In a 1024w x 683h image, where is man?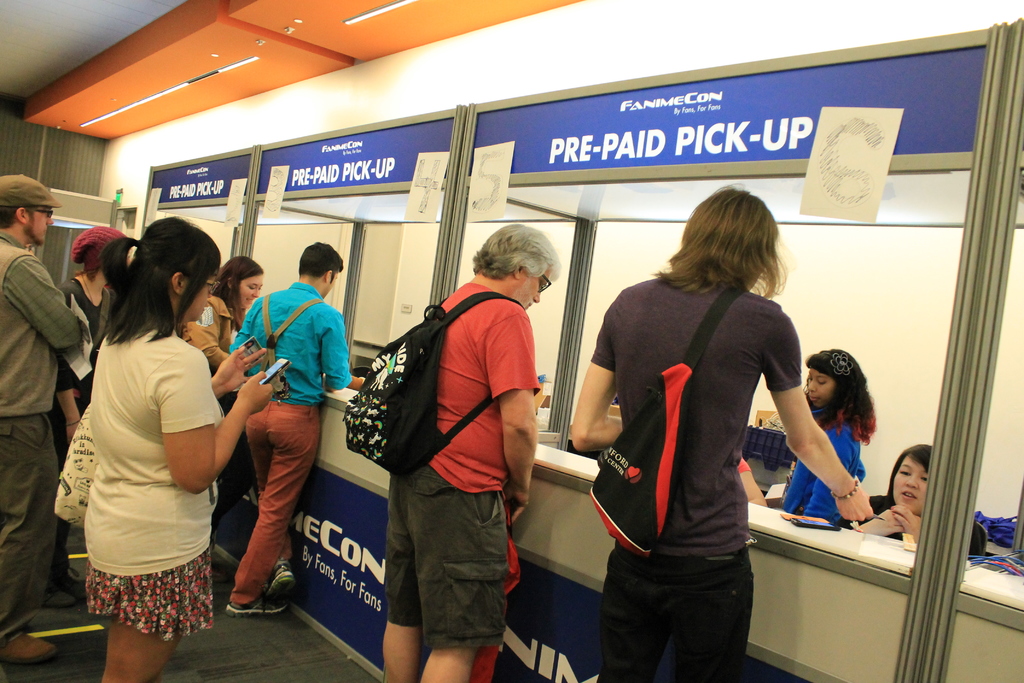
[338,228,552,678].
